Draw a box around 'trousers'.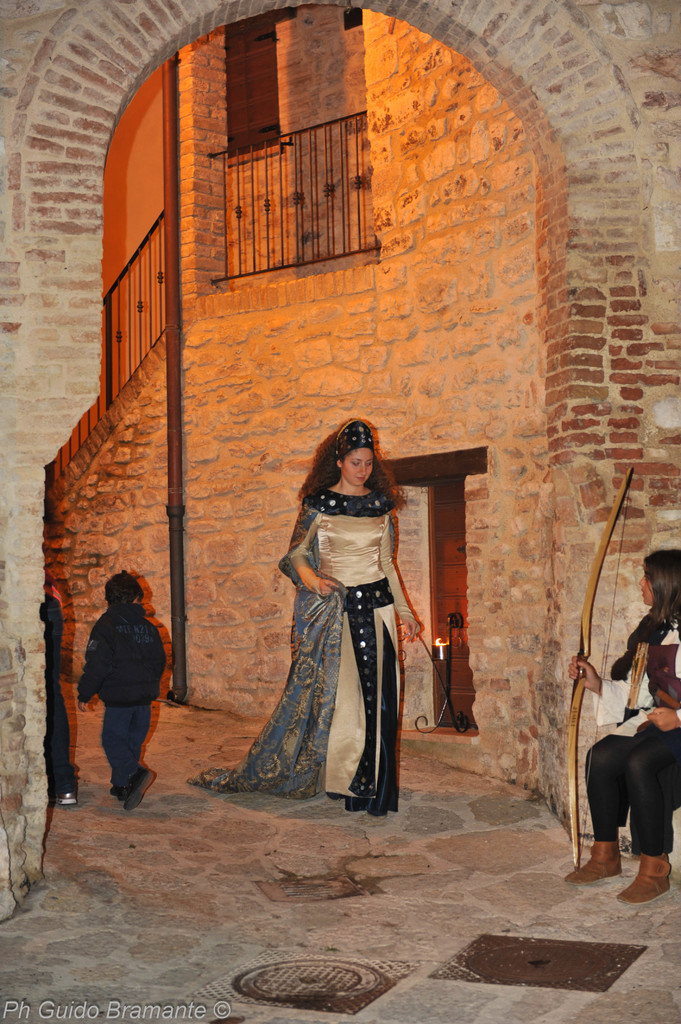
582, 720, 680, 858.
